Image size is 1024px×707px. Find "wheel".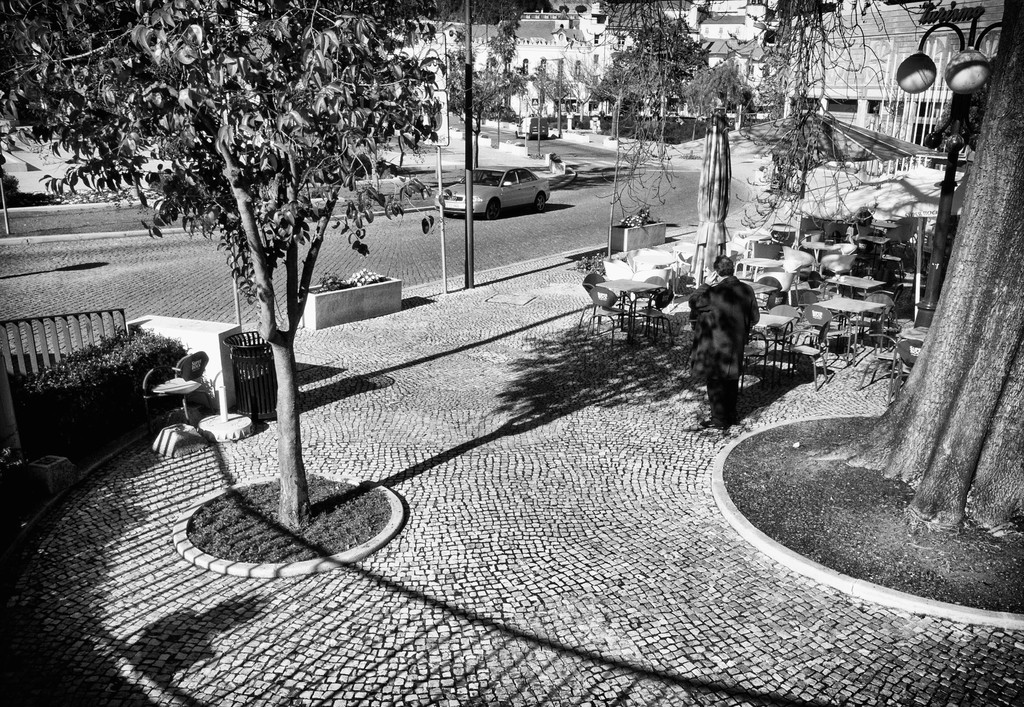
box=[488, 200, 500, 219].
